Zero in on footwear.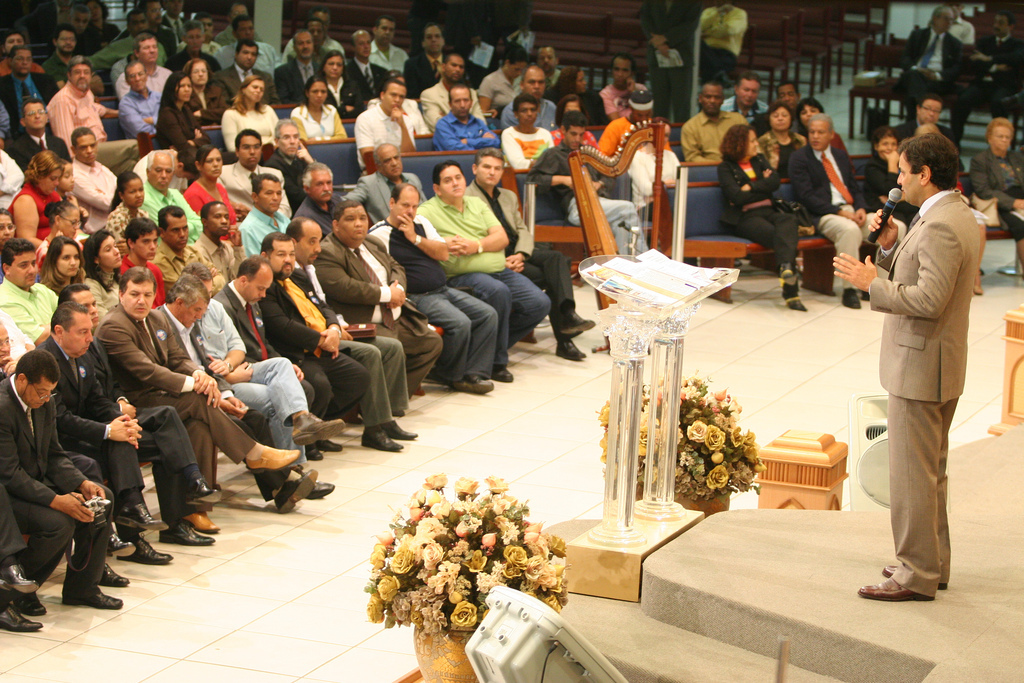
Zeroed in: <box>62,588,120,611</box>.
